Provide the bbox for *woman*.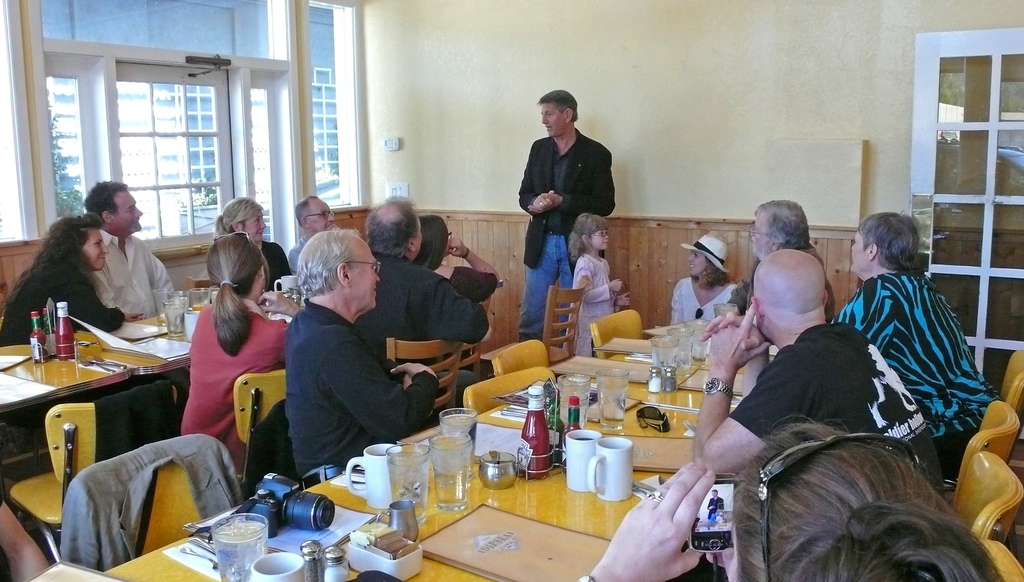
(left=2, top=208, right=138, bottom=344).
